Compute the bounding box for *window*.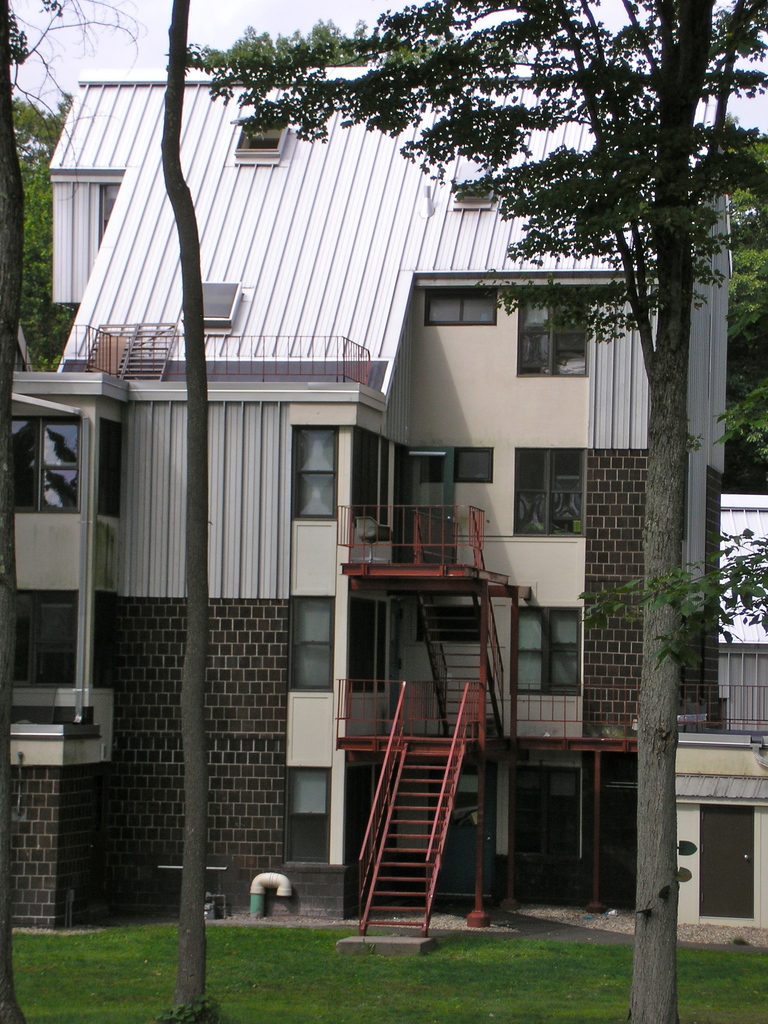
left=12, top=589, right=75, bottom=691.
